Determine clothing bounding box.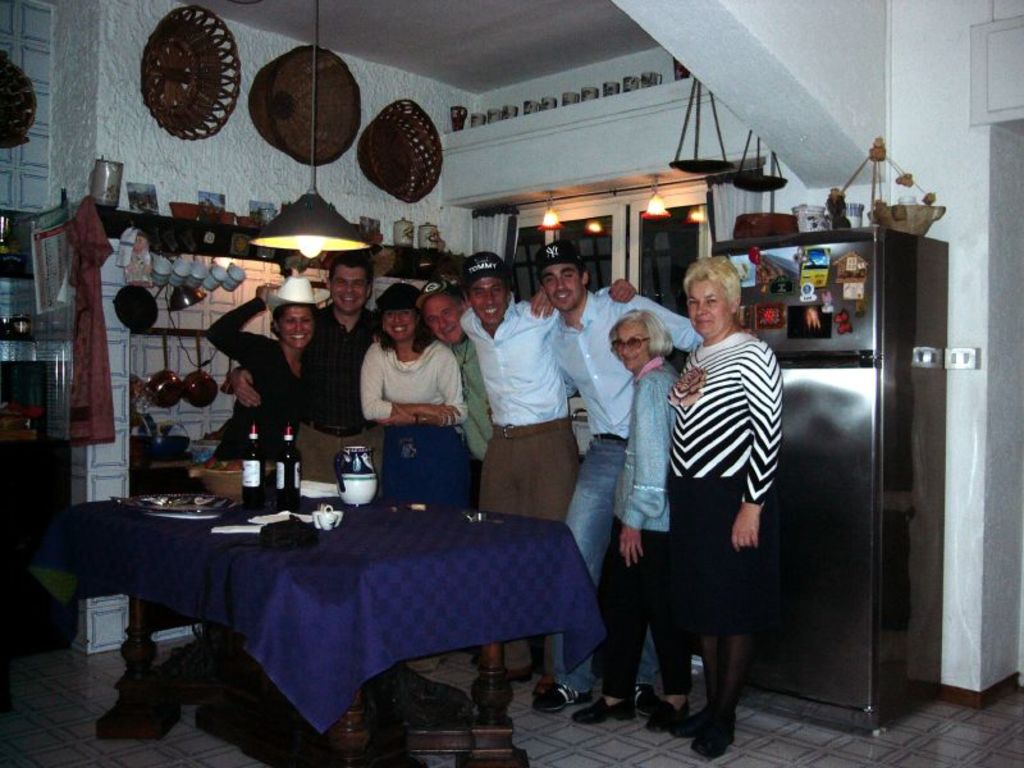
Determined: bbox=[293, 302, 374, 480].
